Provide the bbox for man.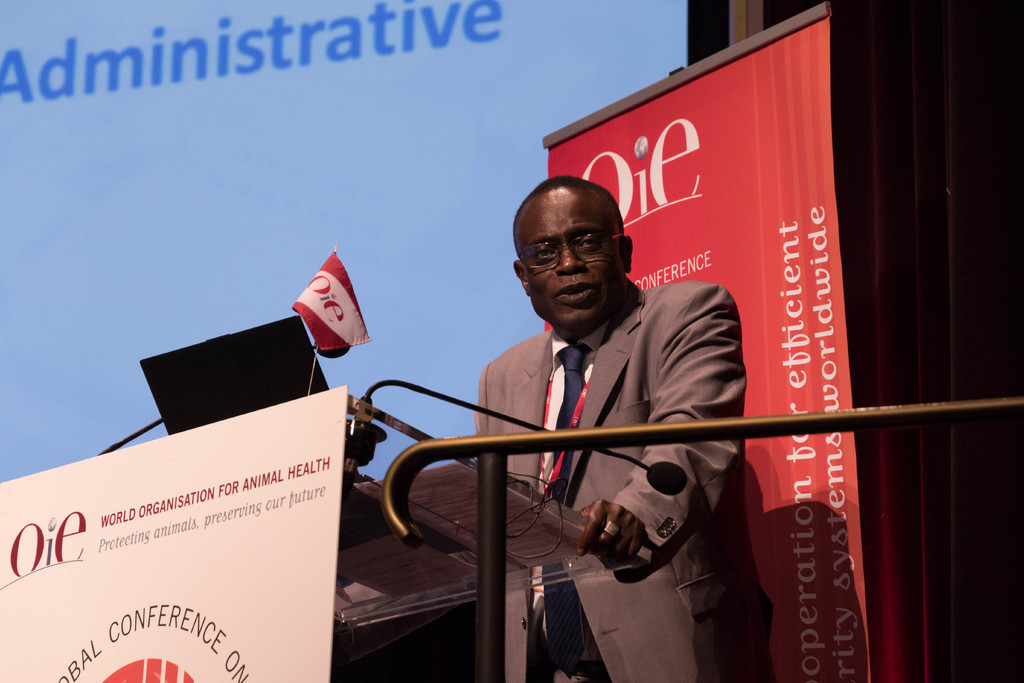
left=472, top=174, right=776, bottom=682.
